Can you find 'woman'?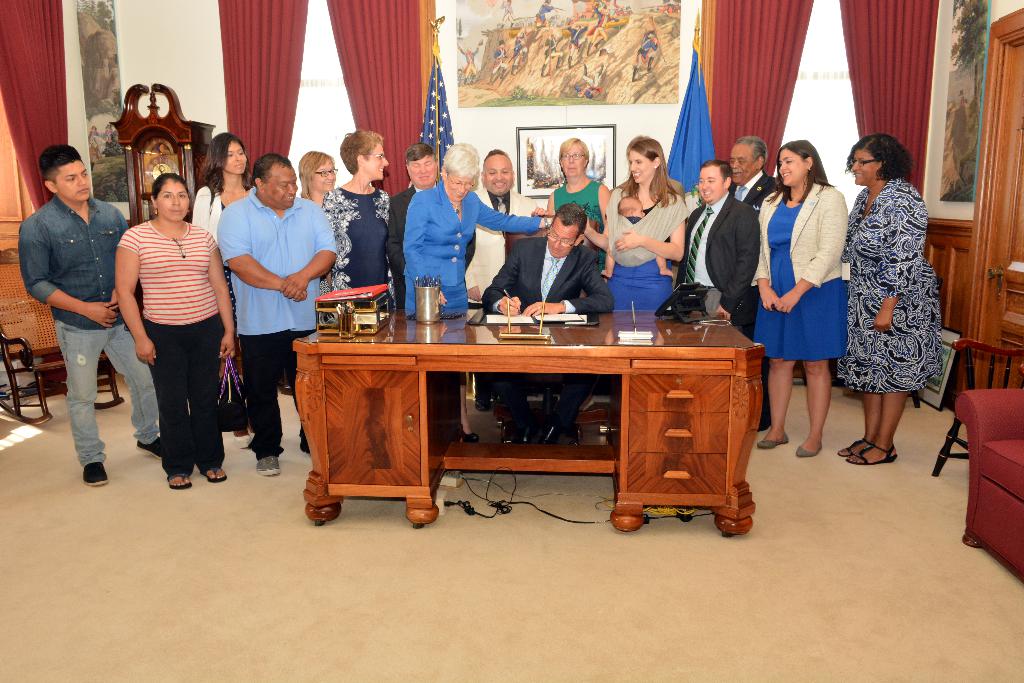
Yes, bounding box: <box>322,126,388,325</box>.
